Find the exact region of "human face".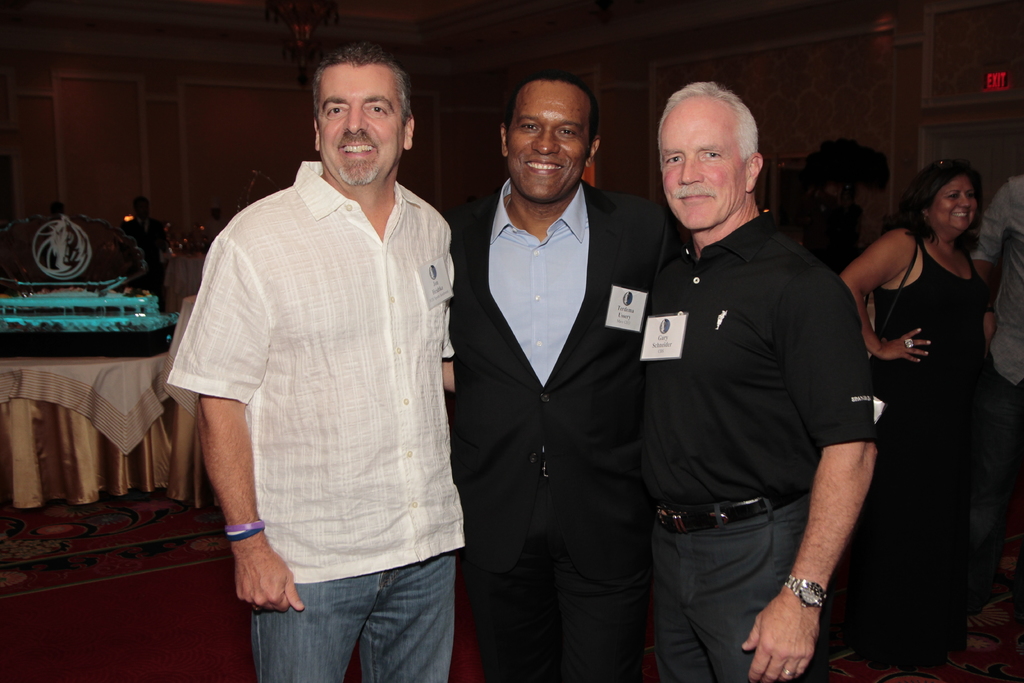
Exact region: (left=659, top=95, right=748, bottom=226).
